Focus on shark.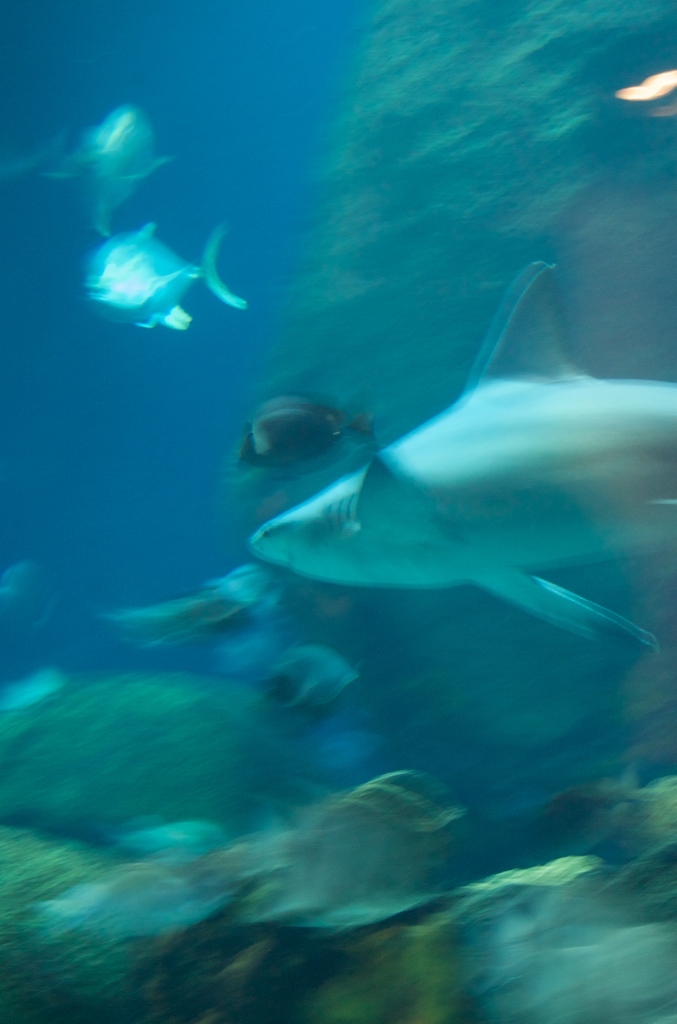
Focused at bbox(247, 268, 674, 659).
